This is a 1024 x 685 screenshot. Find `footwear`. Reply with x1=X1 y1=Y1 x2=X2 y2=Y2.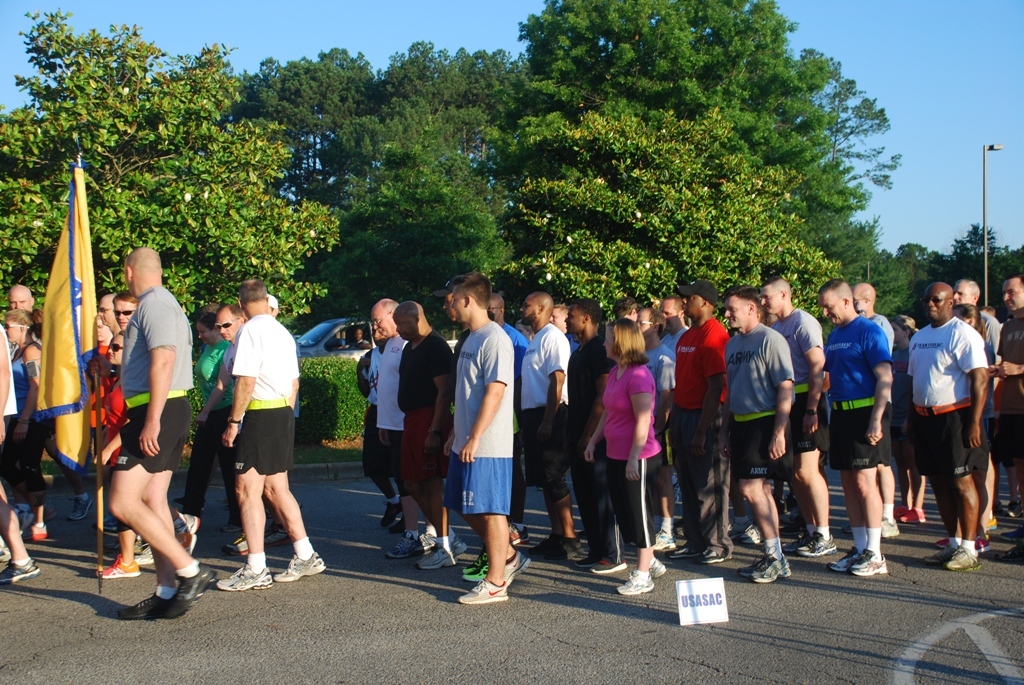
x1=535 y1=531 x2=553 y2=555.
